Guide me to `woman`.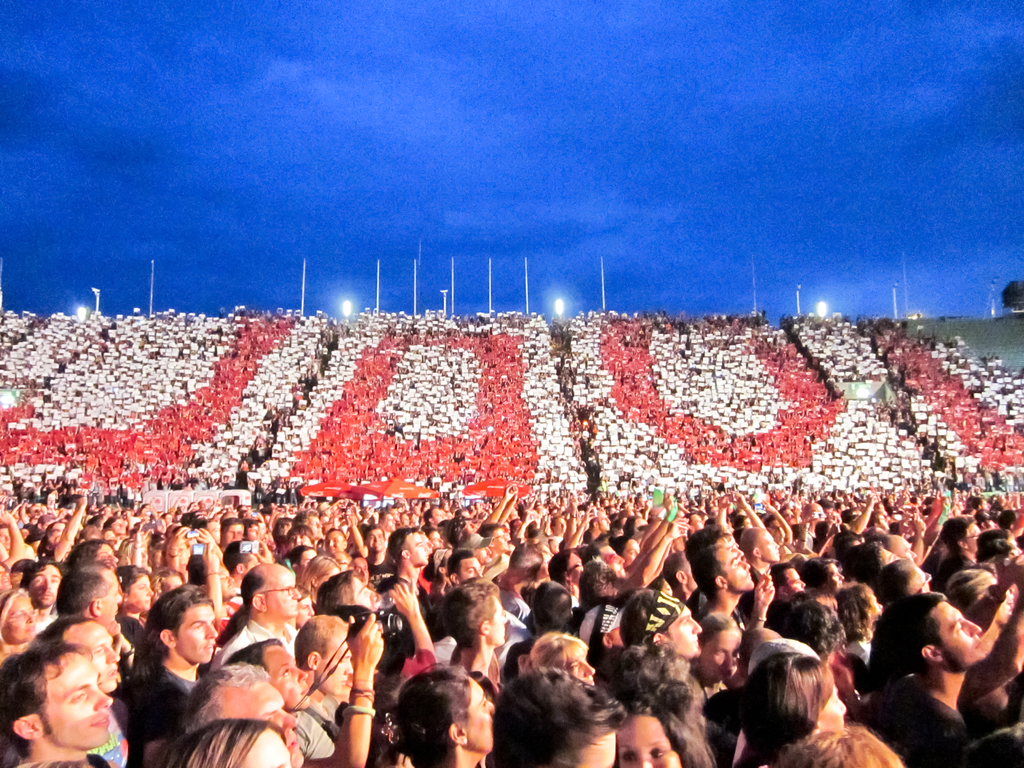
Guidance: pyautogui.locateOnScreen(10, 557, 34, 586).
